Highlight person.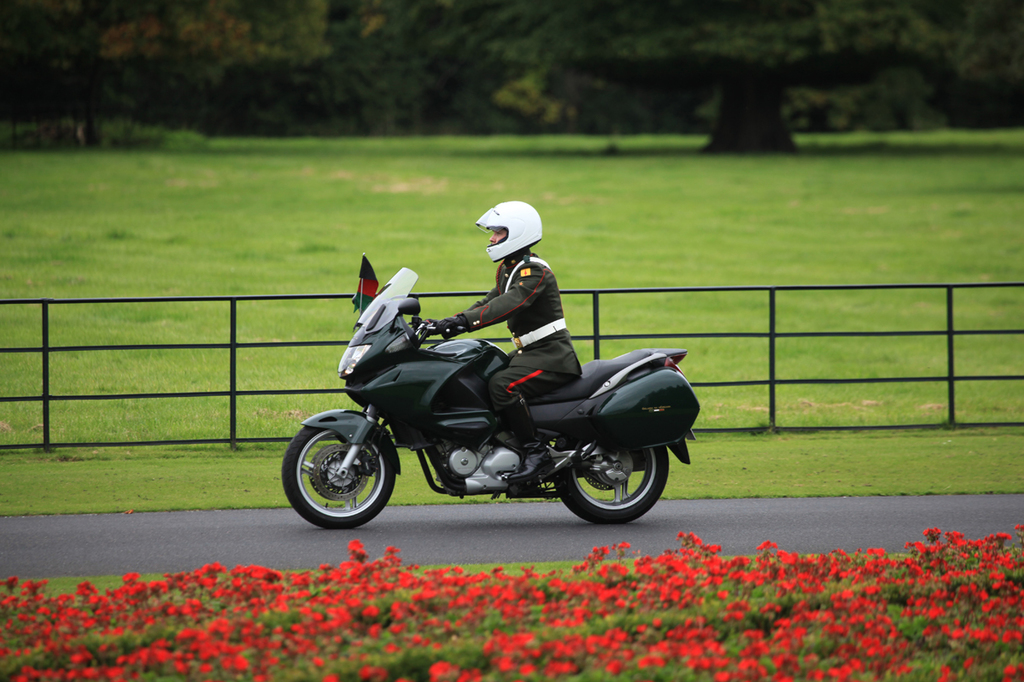
Highlighted region: x1=425 y1=199 x2=582 y2=482.
